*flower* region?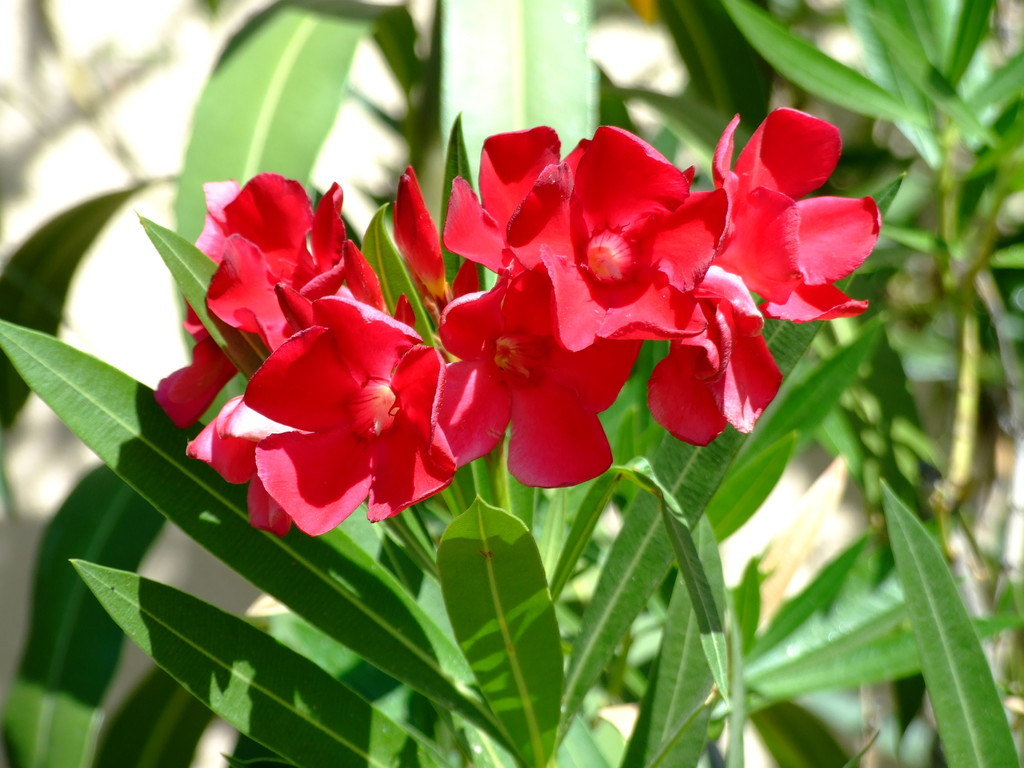
(left=495, top=116, right=728, bottom=362)
